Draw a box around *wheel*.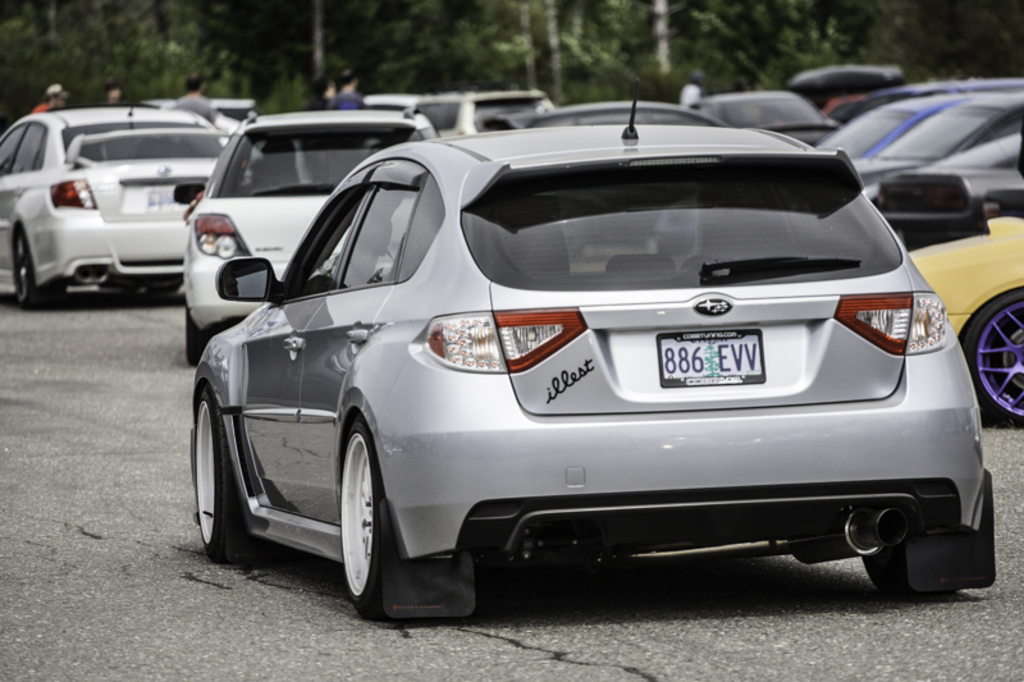
x1=12, y1=223, x2=73, y2=311.
